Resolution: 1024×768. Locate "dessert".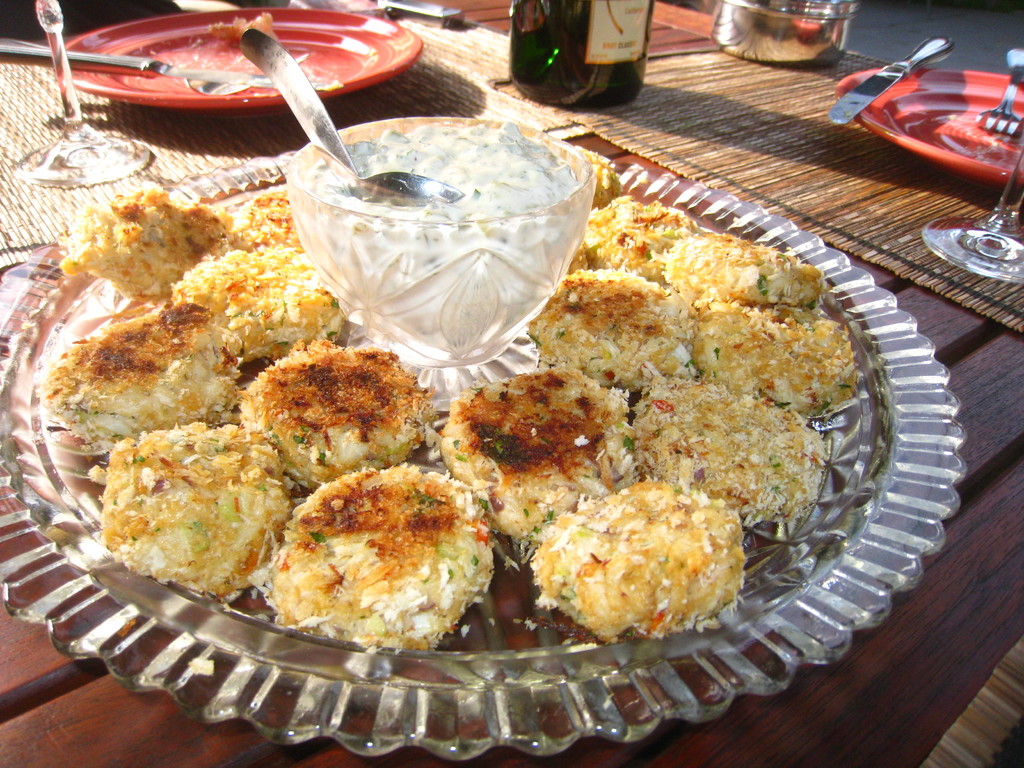
BBox(537, 473, 735, 641).
